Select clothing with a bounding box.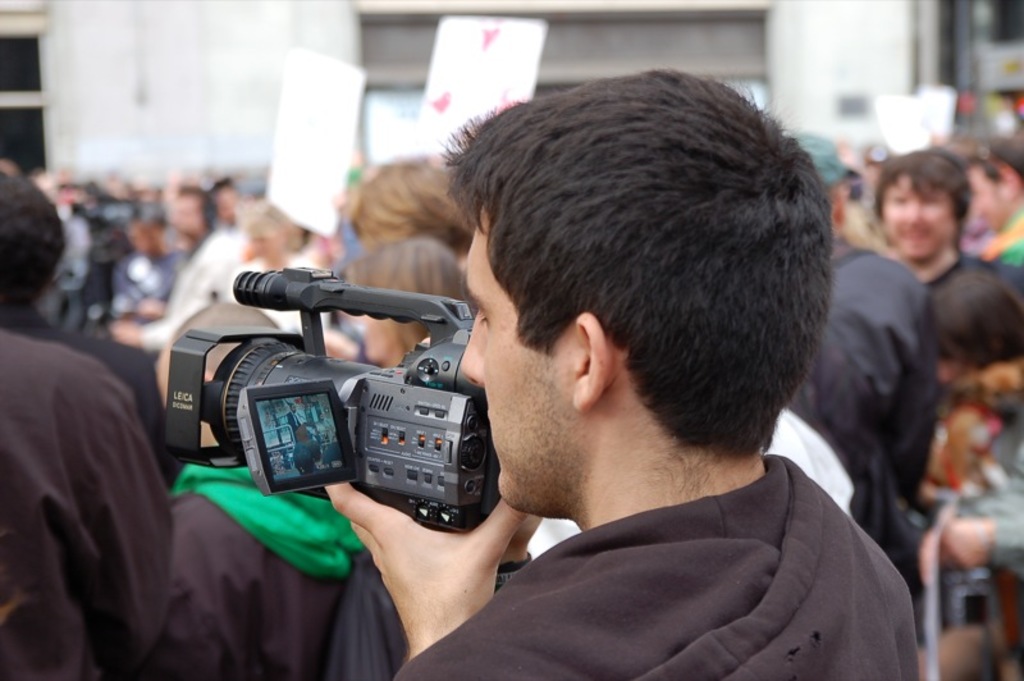
0:317:178:680.
